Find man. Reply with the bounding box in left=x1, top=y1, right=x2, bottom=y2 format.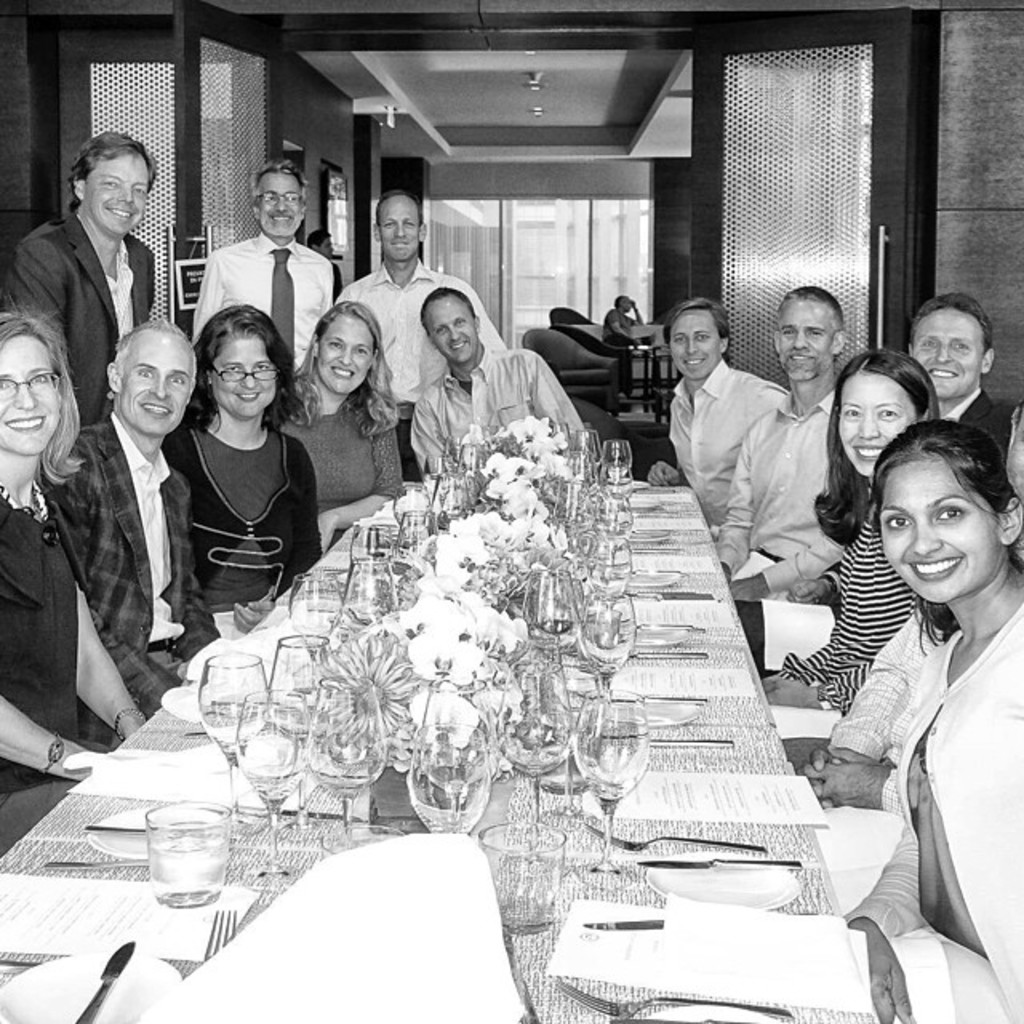
left=13, top=125, right=174, bottom=472.
